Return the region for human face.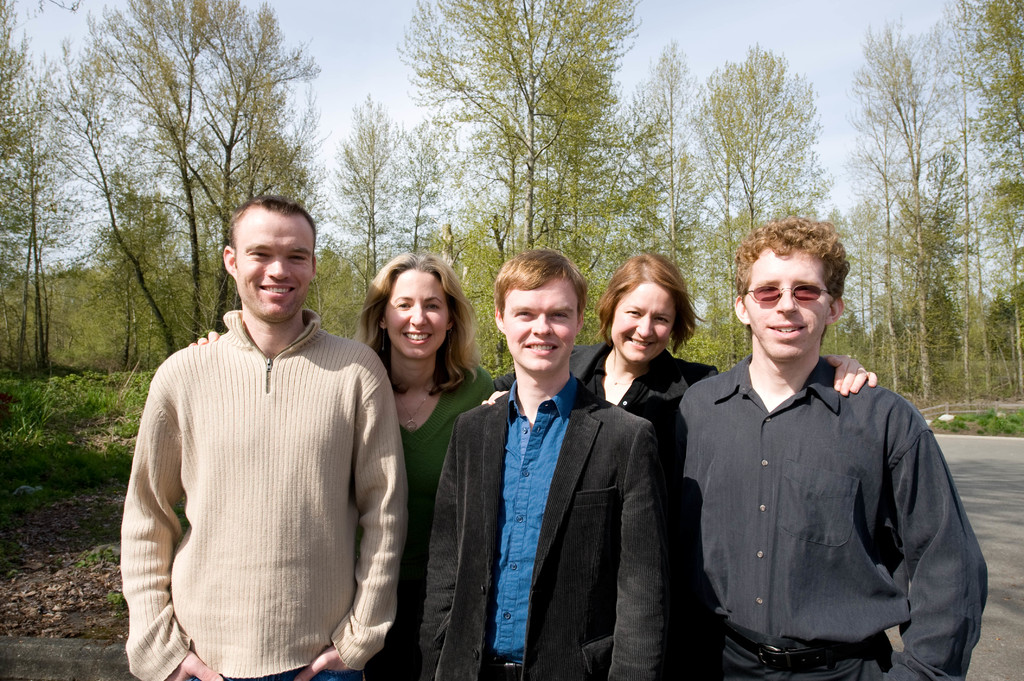
(610, 280, 678, 367).
